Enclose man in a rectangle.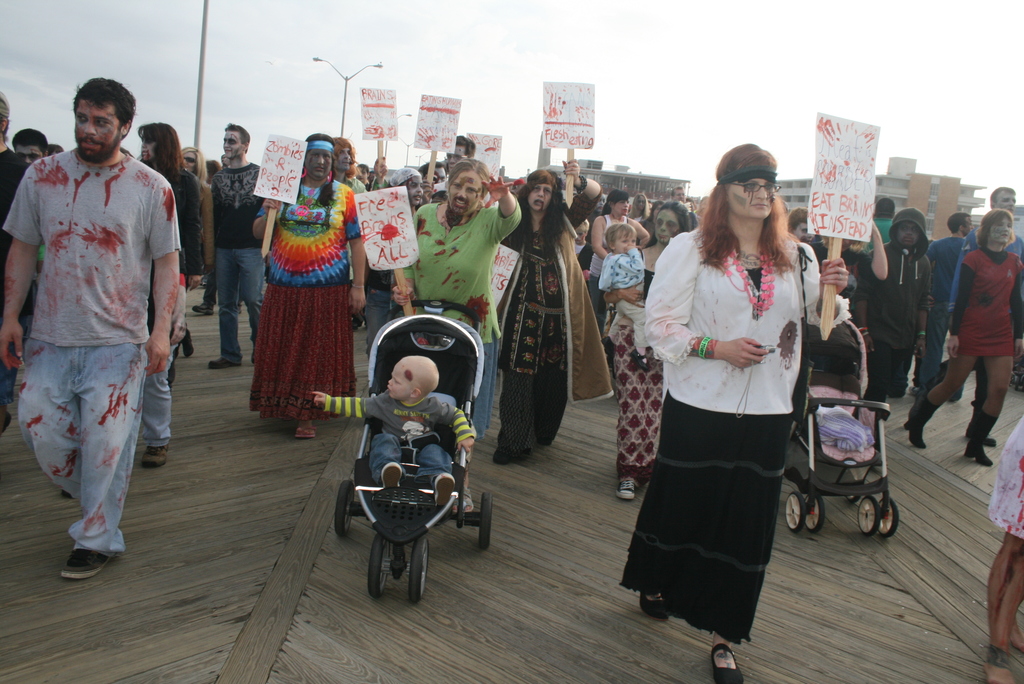
select_region(952, 188, 1023, 398).
